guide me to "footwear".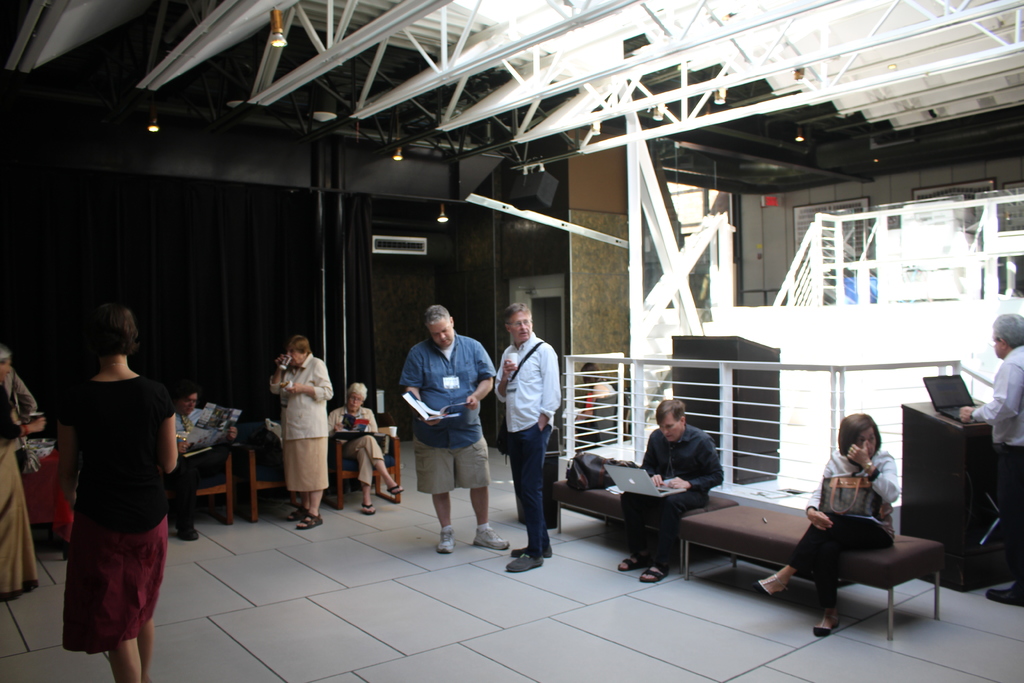
Guidance: bbox=[384, 484, 405, 495].
